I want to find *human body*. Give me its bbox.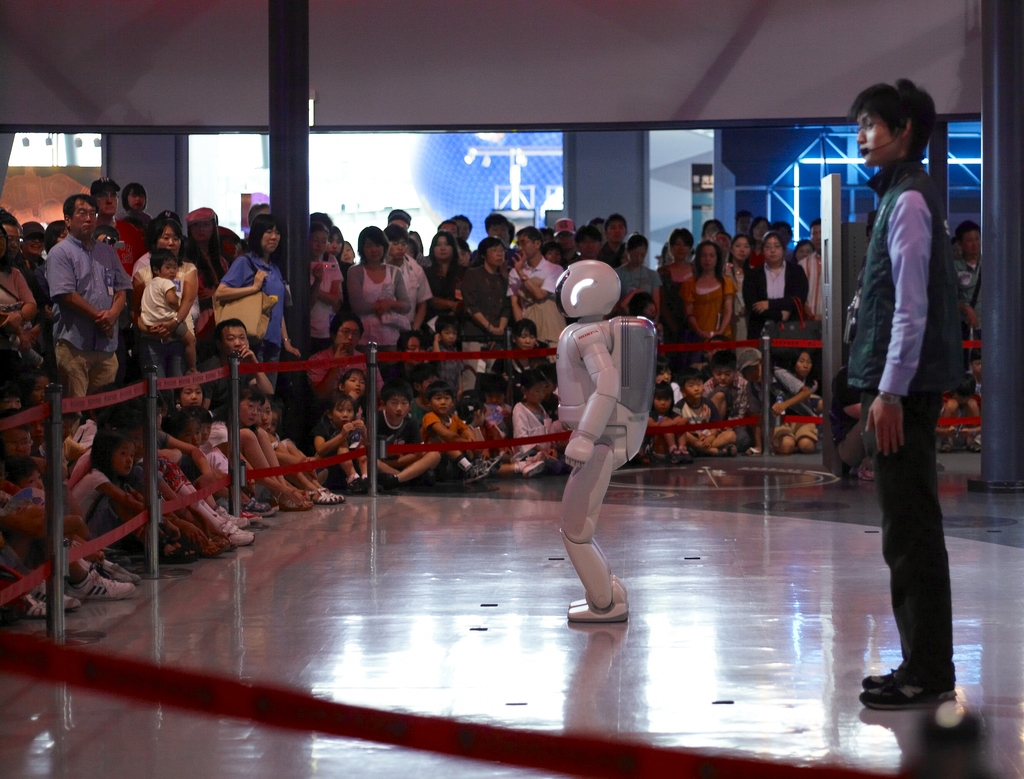
[844,63,978,711].
